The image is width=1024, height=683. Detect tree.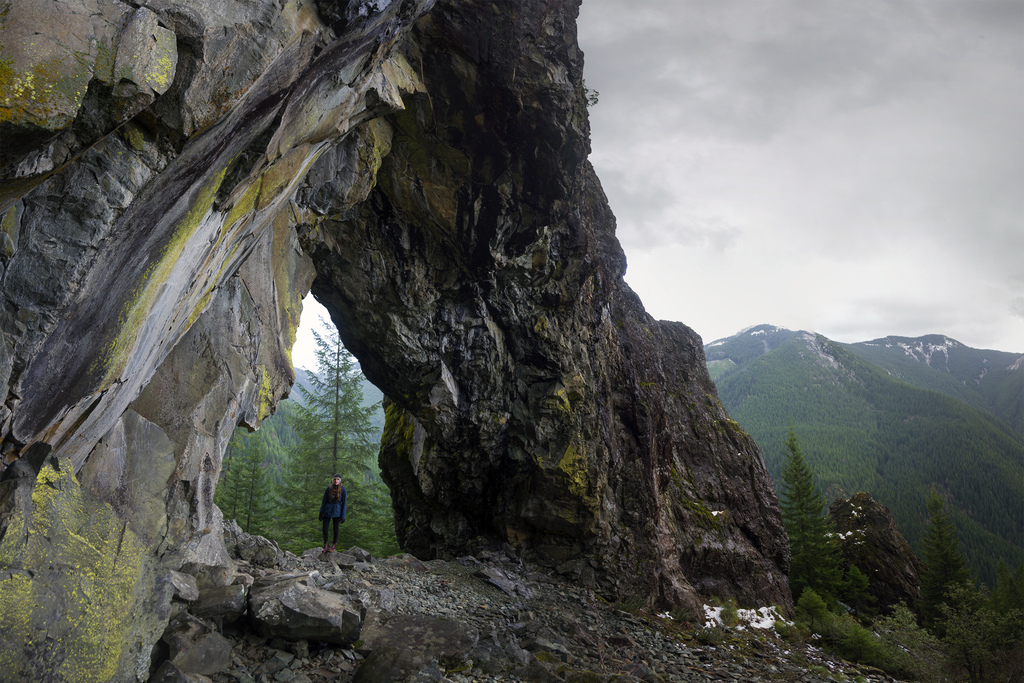
Detection: rect(232, 444, 280, 540).
